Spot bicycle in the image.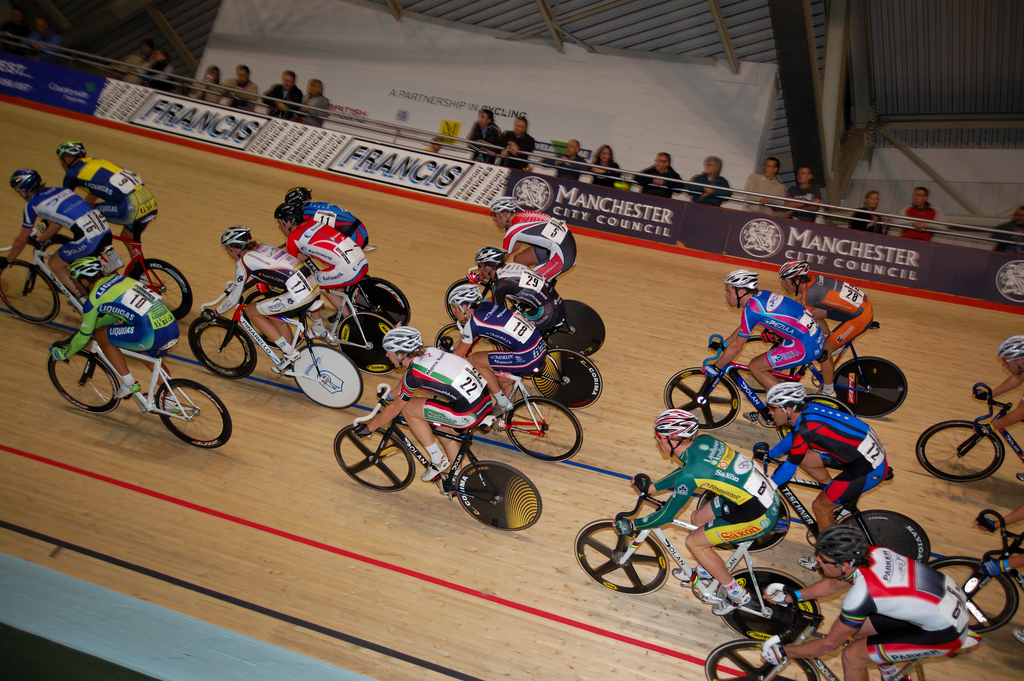
bicycle found at {"left": 330, "top": 374, "right": 539, "bottom": 527}.
